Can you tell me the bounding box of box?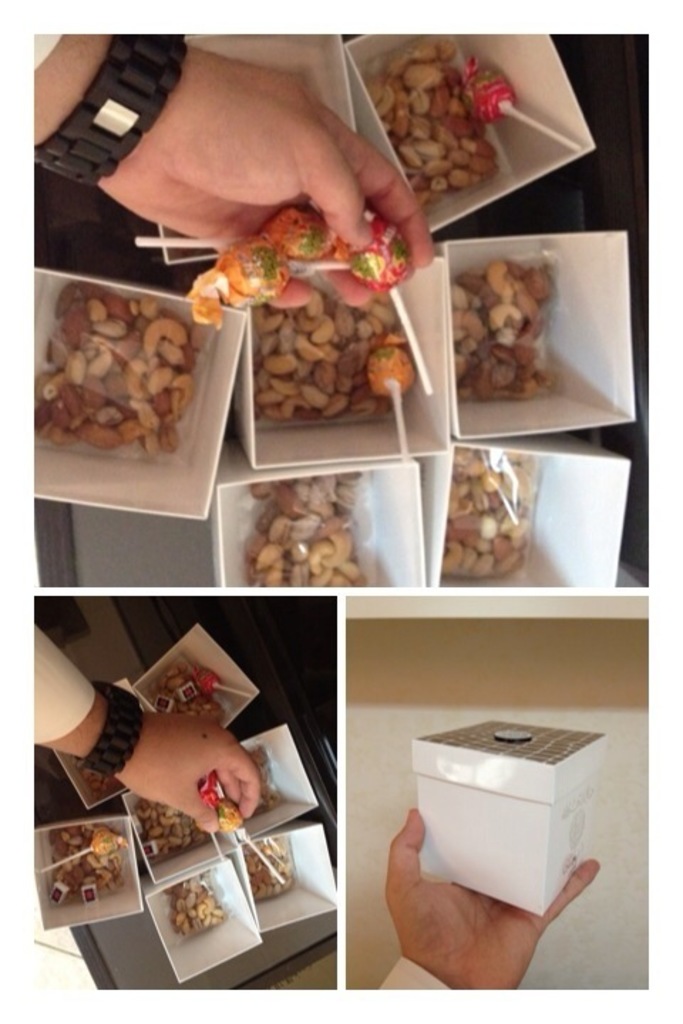
141:856:263:978.
